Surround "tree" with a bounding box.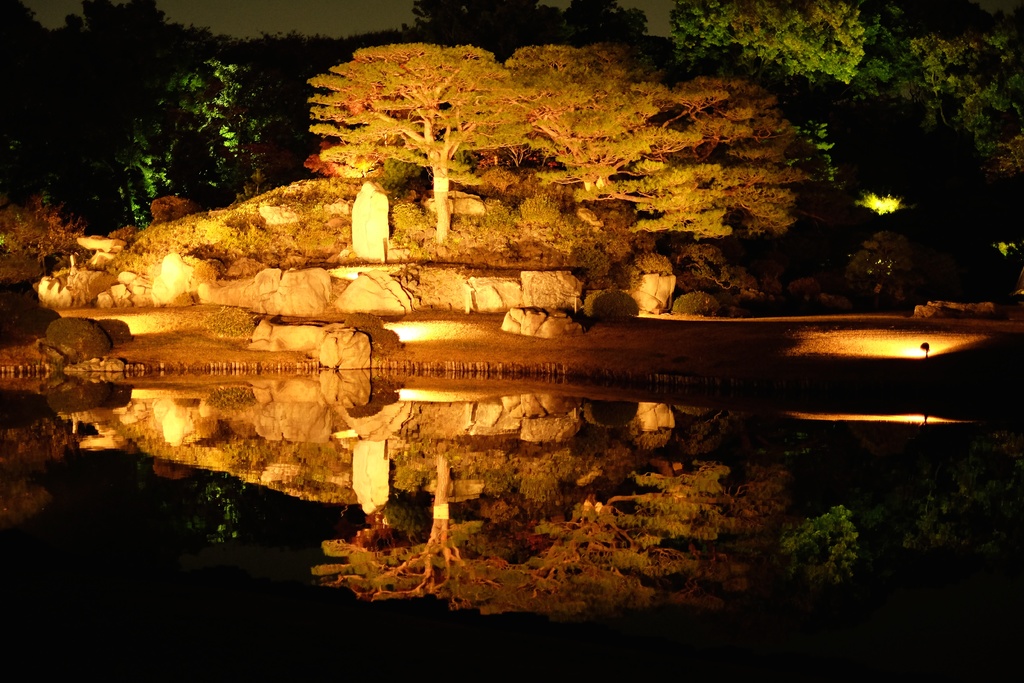
locate(249, 43, 858, 292).
